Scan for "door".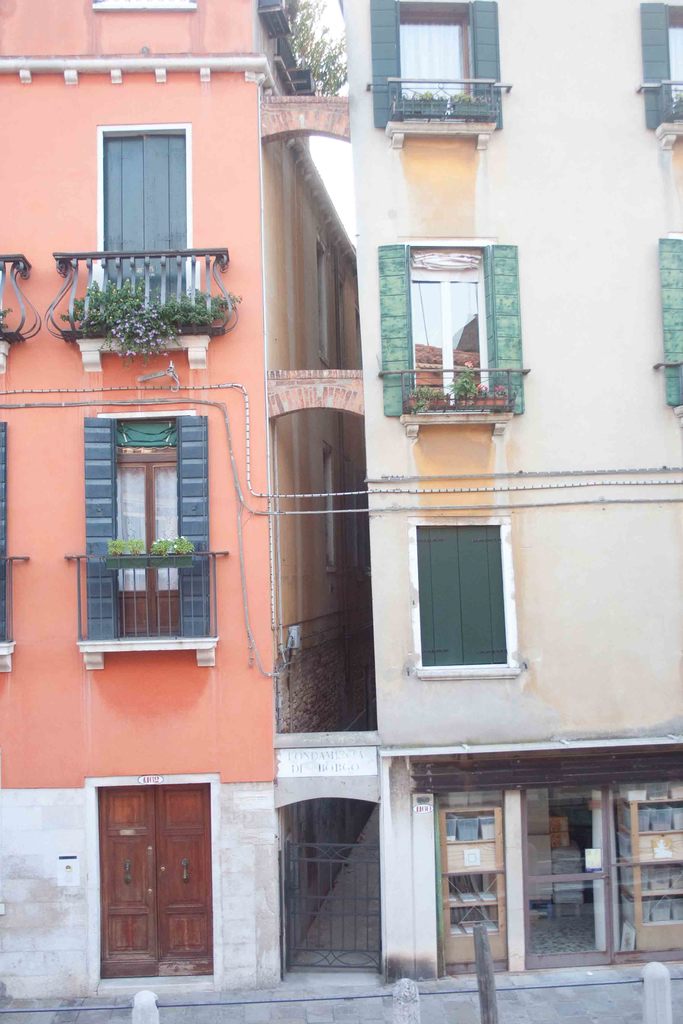
Scan result: crop(105, 137, 184, 312).
